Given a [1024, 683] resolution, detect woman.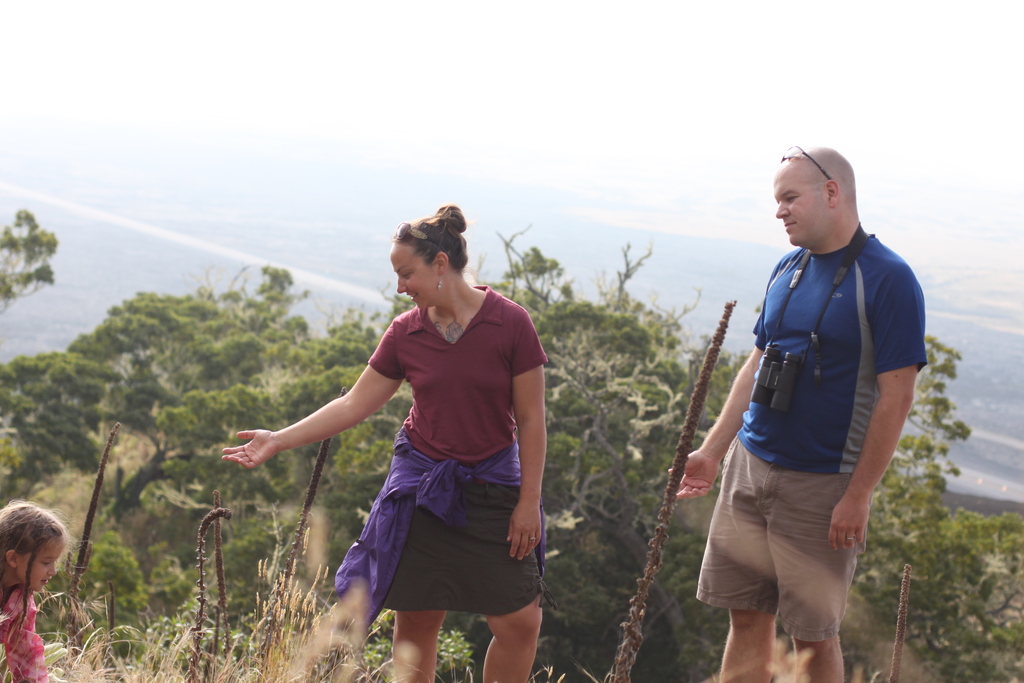
l=303, t=215, r=554, b=682.
